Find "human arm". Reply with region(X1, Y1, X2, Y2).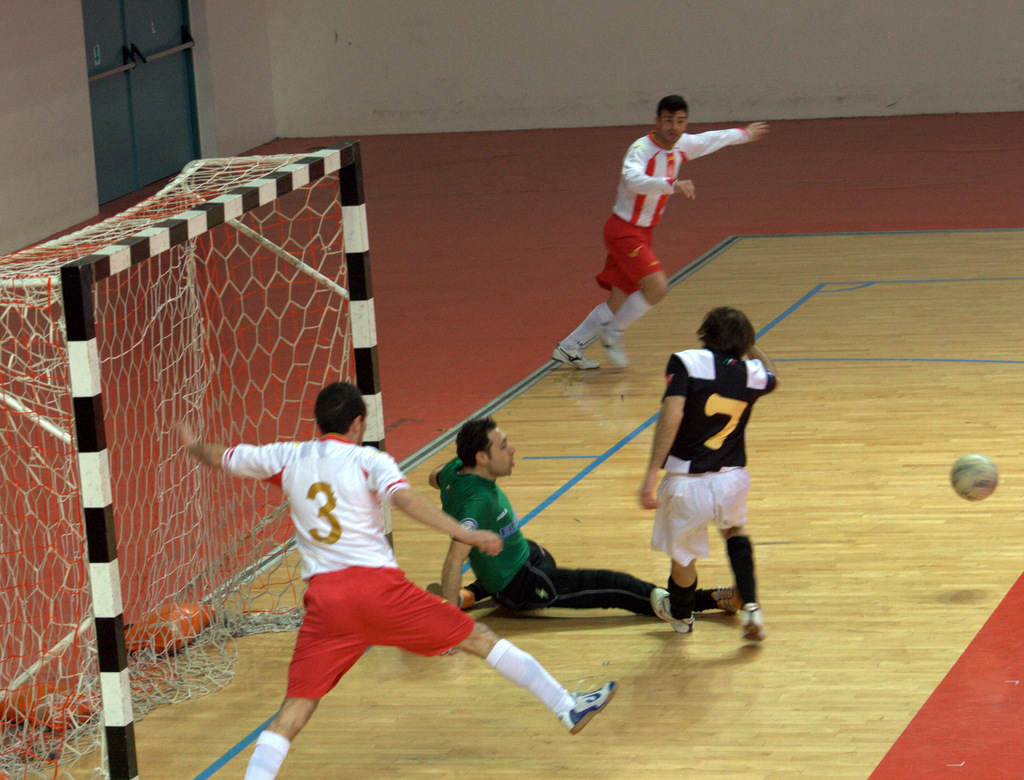
region(170, 446, 308, 513).
